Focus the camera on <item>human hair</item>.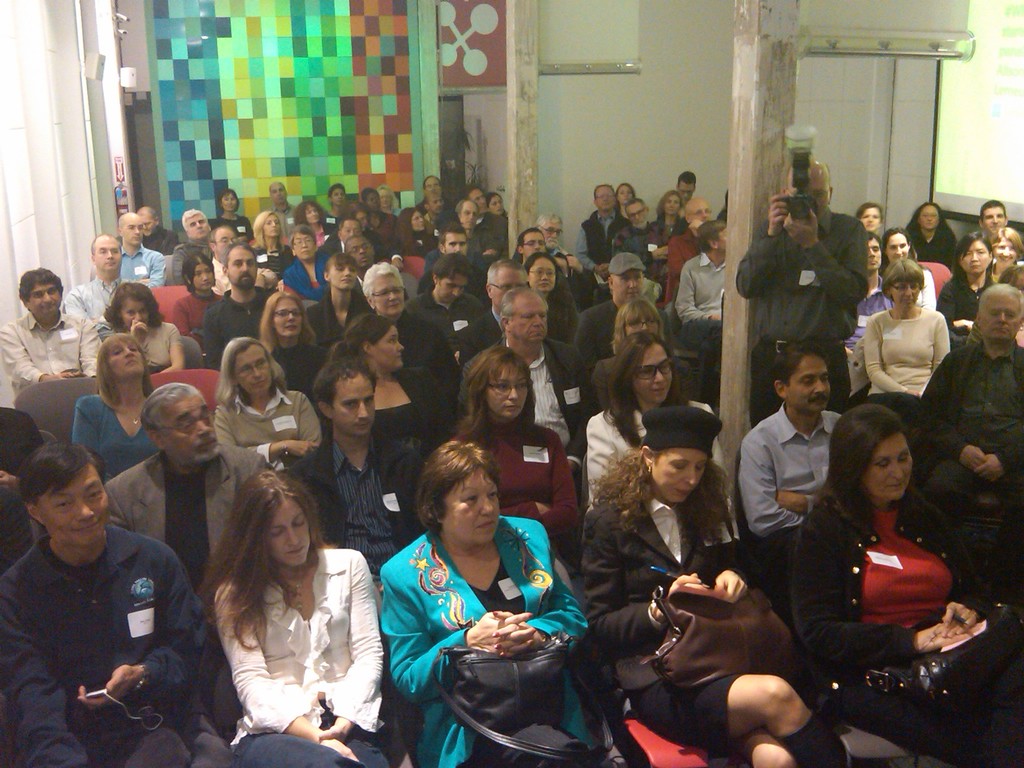
Focus region: 394/205/417/252.
